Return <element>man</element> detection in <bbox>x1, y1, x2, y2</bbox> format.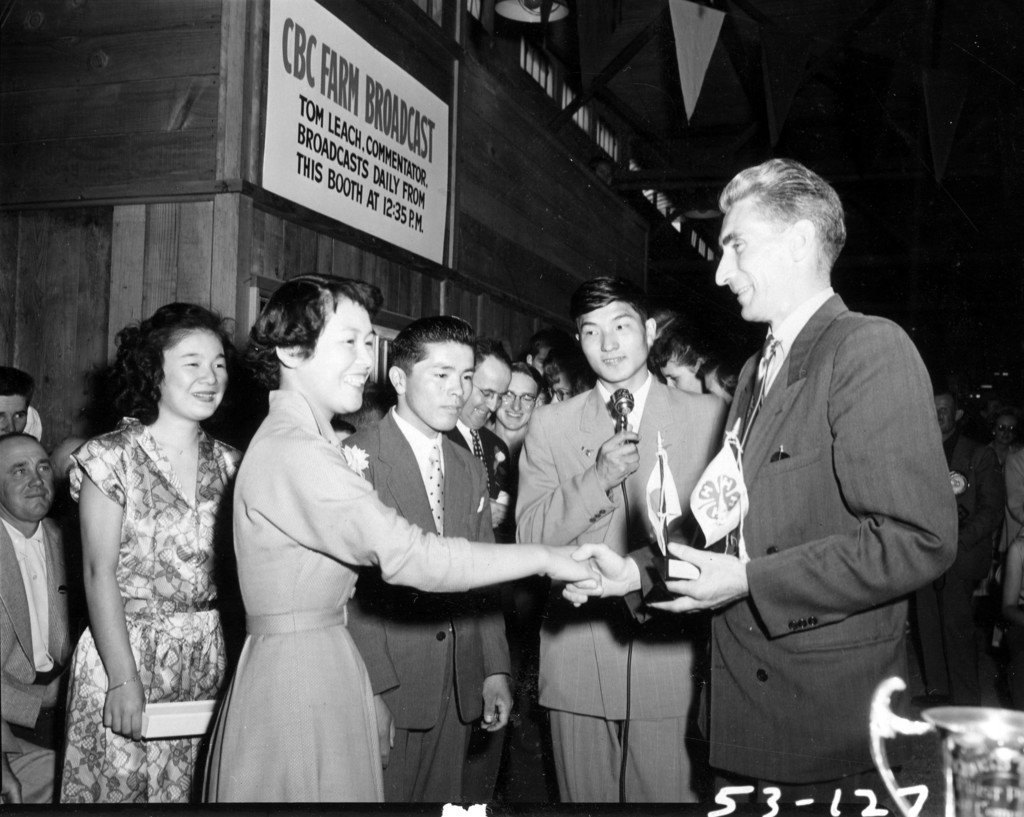
<bbox>441, 338, 520, 554</bbox>.
